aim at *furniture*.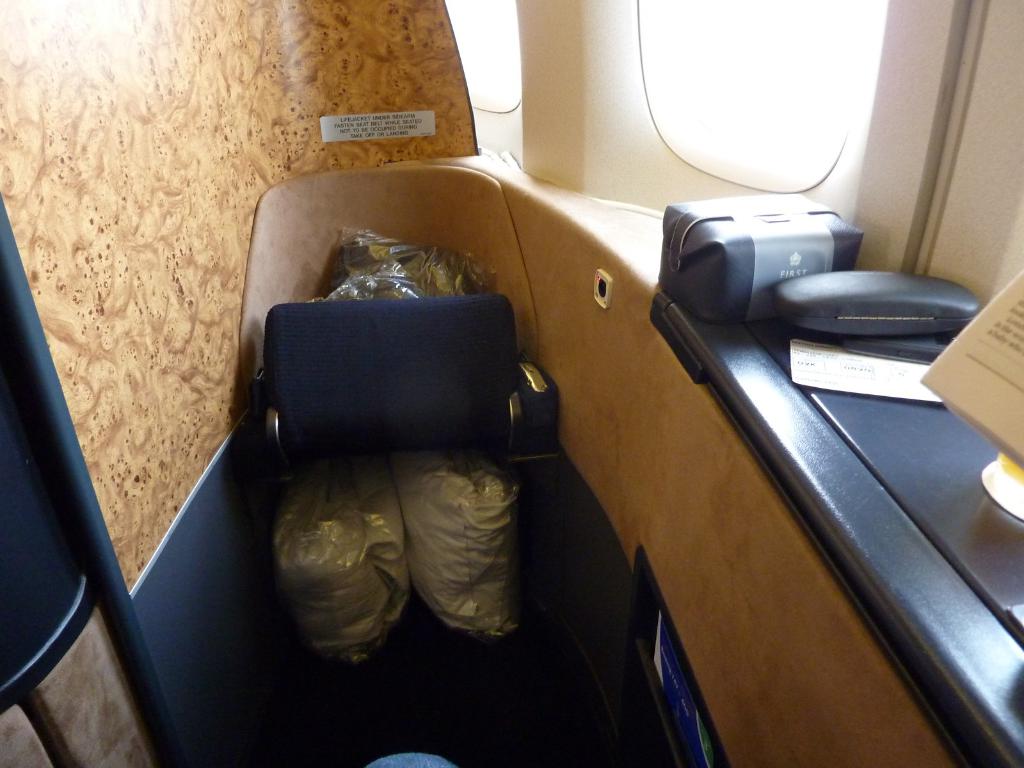
Aimed at {"left": 236, "top": 166, "right": 540, "bottom": 365}.
